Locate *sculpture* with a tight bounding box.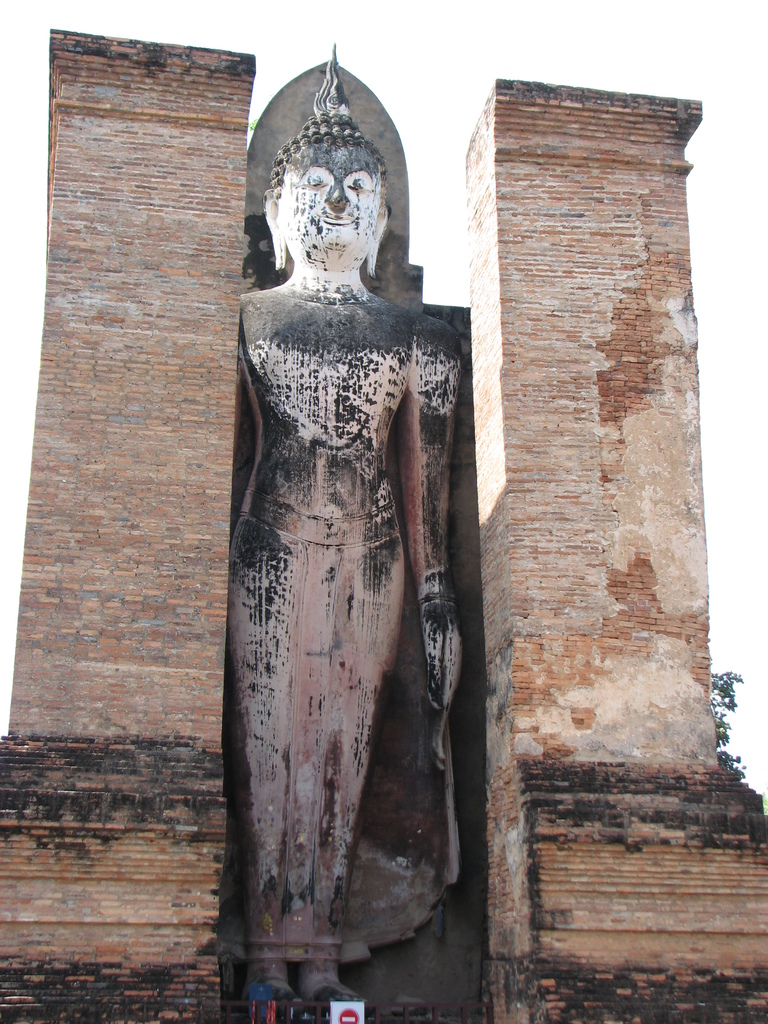
[217, 66, 483, 1016].
